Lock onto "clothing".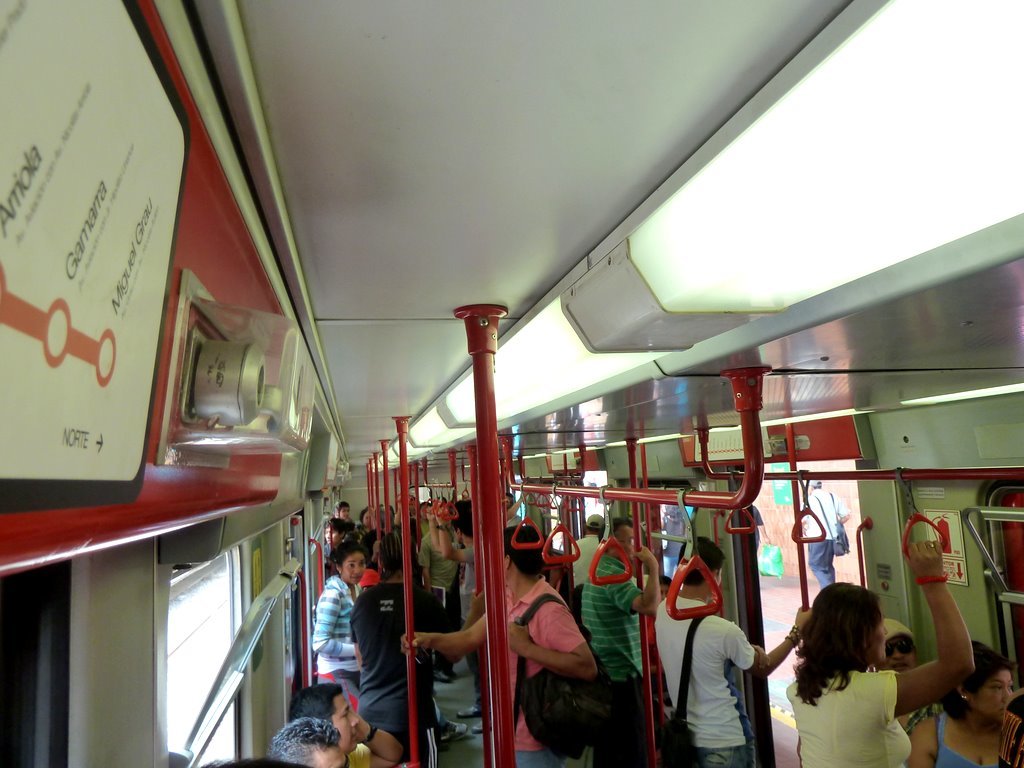
Locked: 788:668:910:767.
